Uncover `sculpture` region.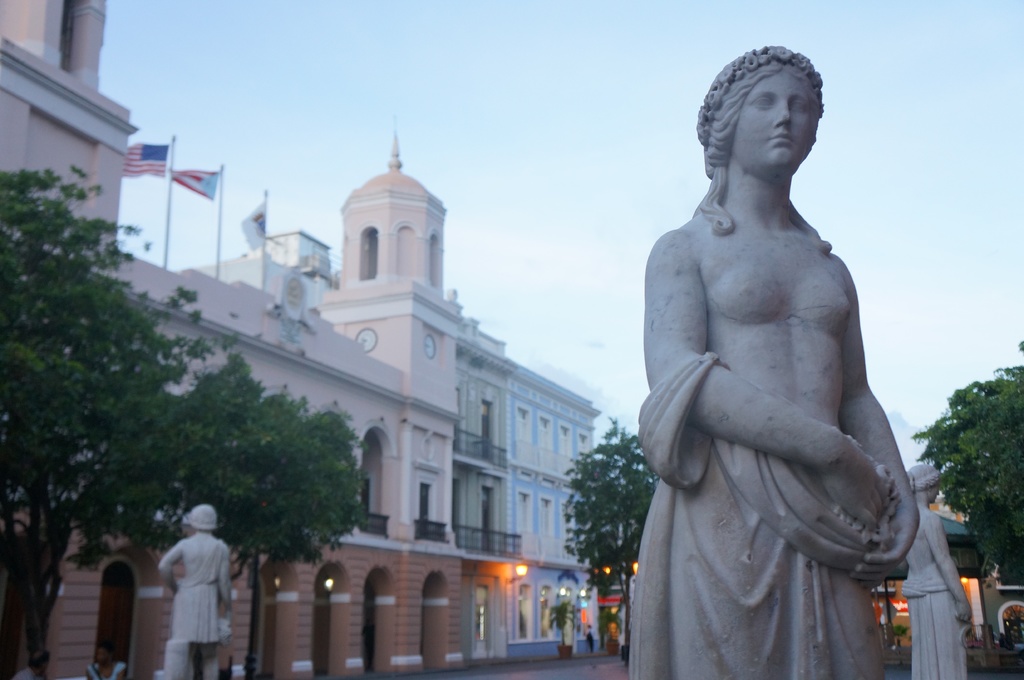
Uncovered: 628/44/938/679.
